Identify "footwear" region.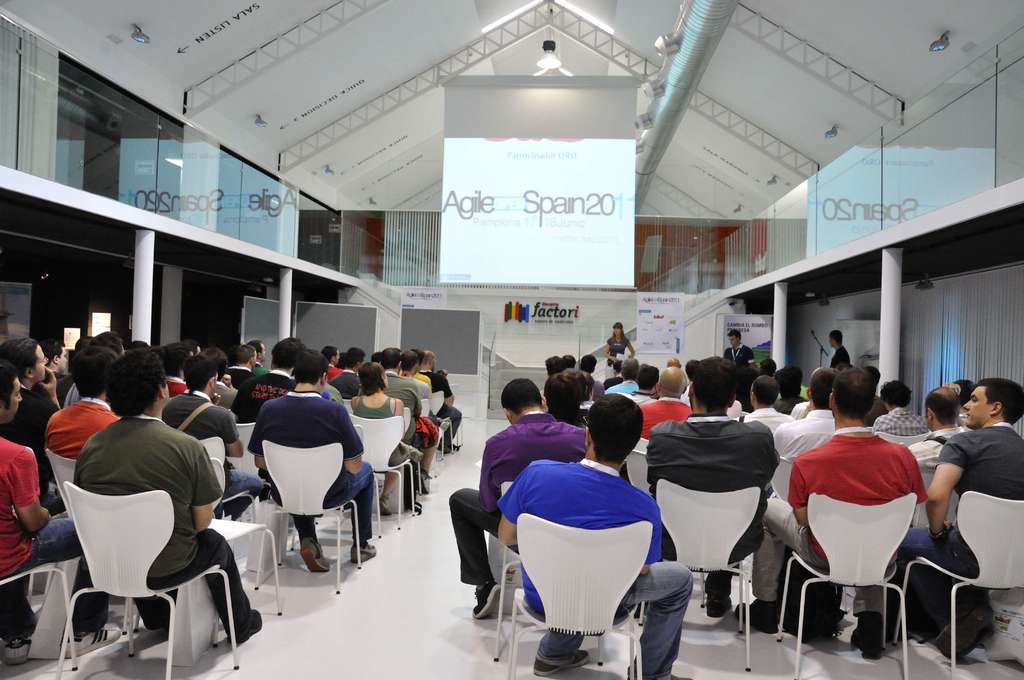
Region: box=[1, 631, 35, 665].
